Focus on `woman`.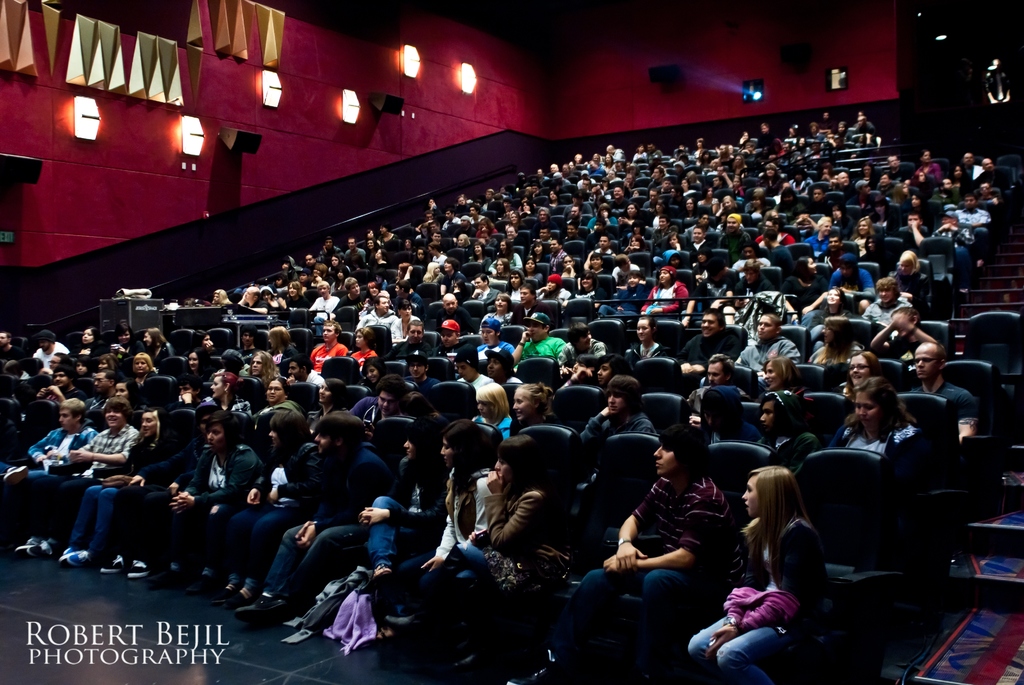
Focused at left=487, top=259, right=511, bottom=279.
